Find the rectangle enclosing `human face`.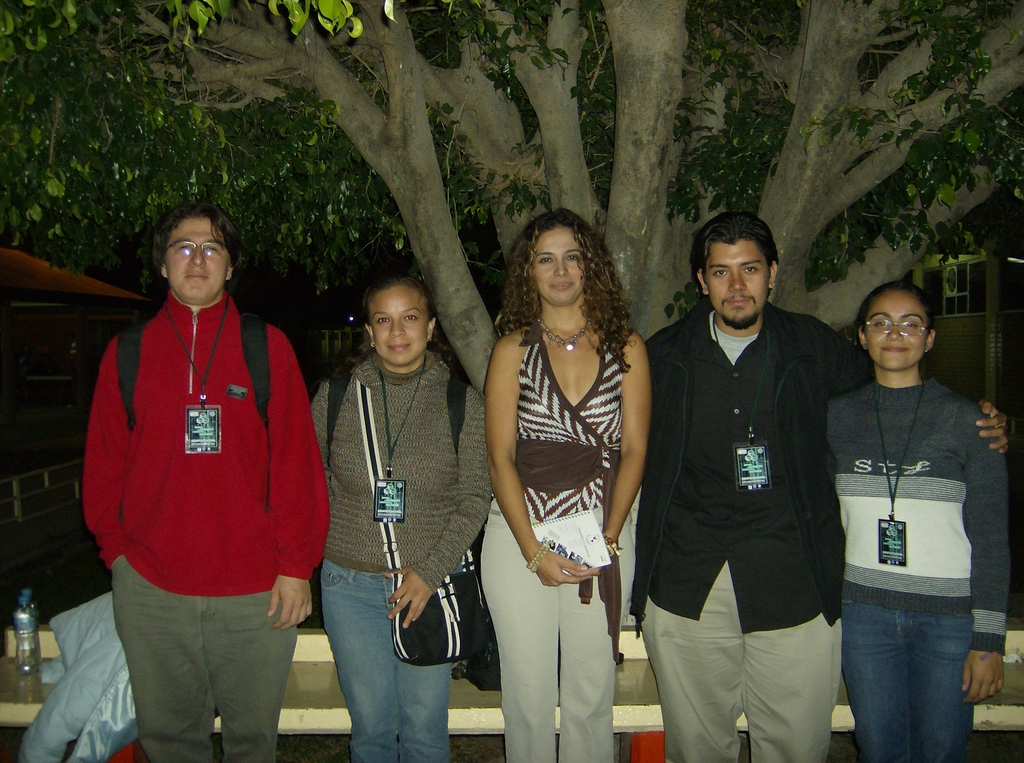
[left=161, top=210, right=232, bottom=303].
